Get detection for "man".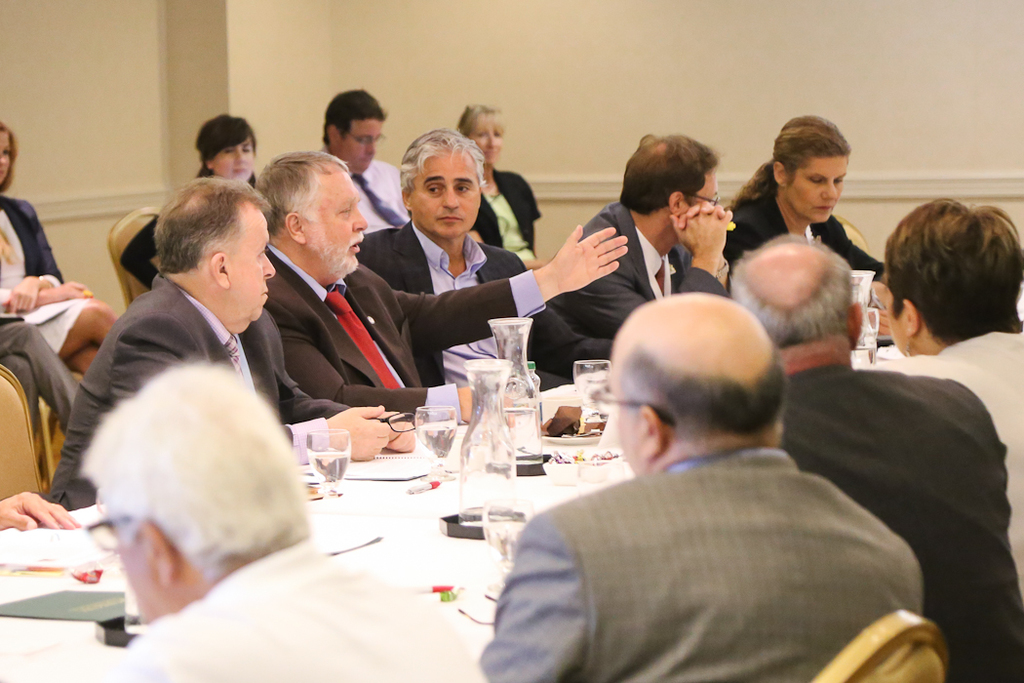
Detection: (x1=550, y1=138, x2=720, y2=382).
